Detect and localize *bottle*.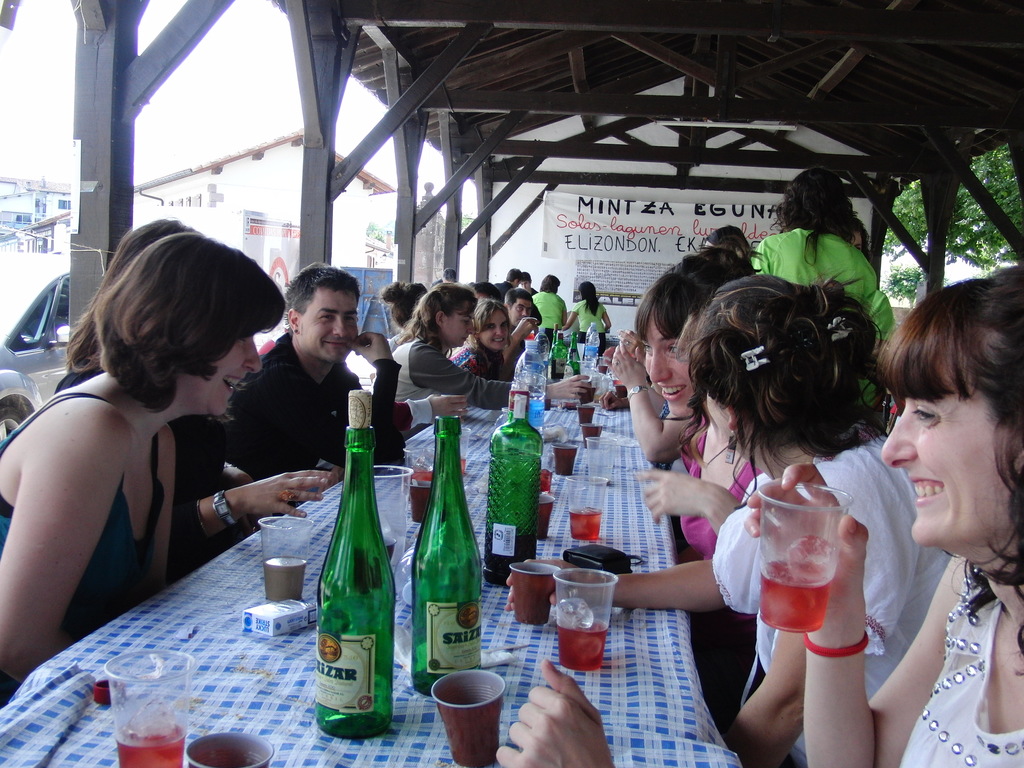
Localized at {"left": 512, "top": 337, "right": 555, "bottom": 410}.
